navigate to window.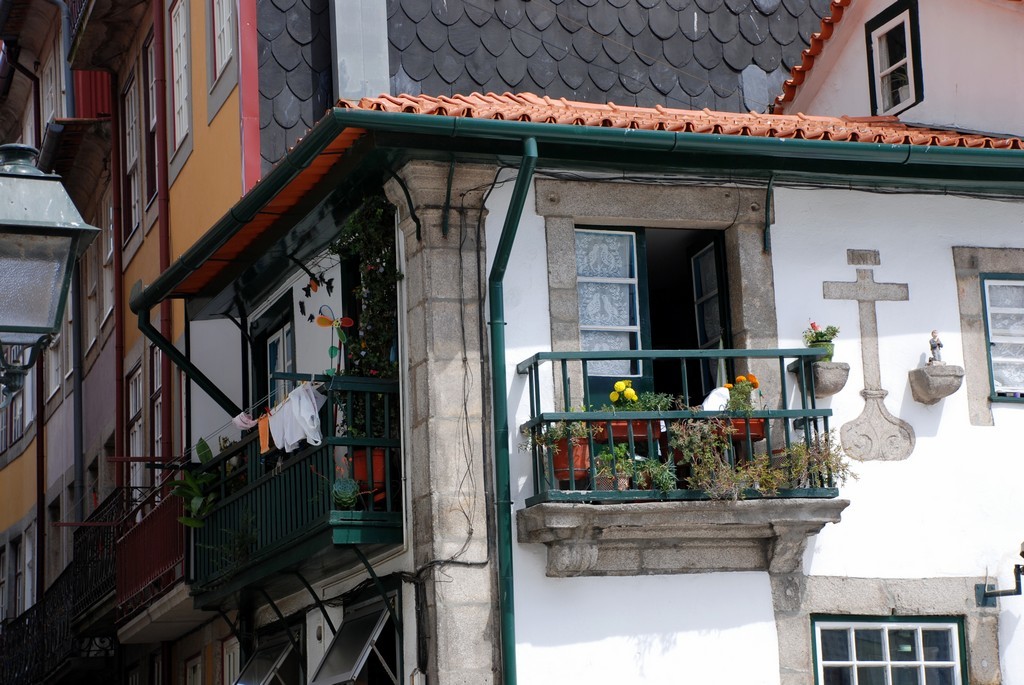
Navigation target: bbox=[796, 599, 982, 684].
